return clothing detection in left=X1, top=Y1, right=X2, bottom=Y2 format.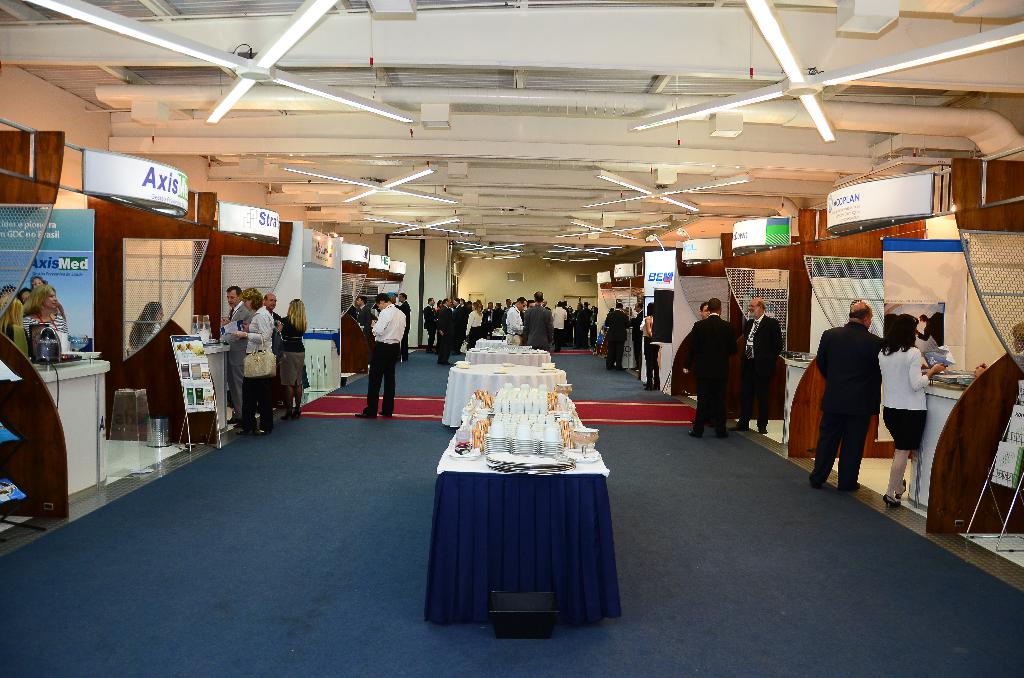
left=277, top=313, right=312, bottom=391.
